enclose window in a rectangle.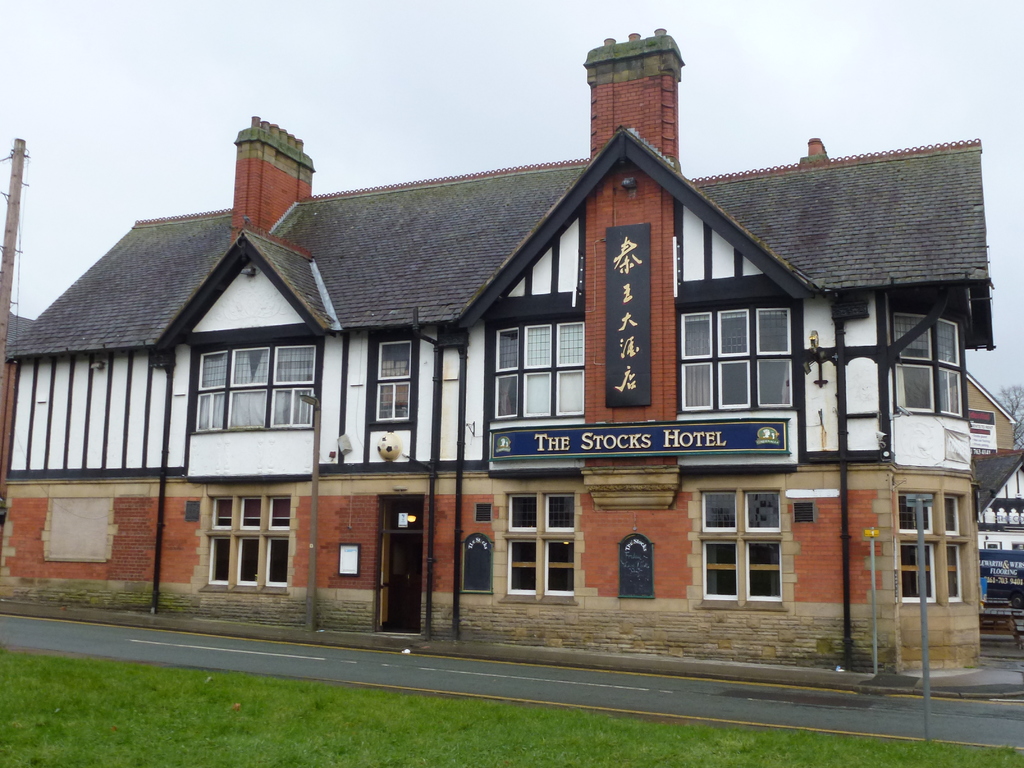
888 307 969 426.
